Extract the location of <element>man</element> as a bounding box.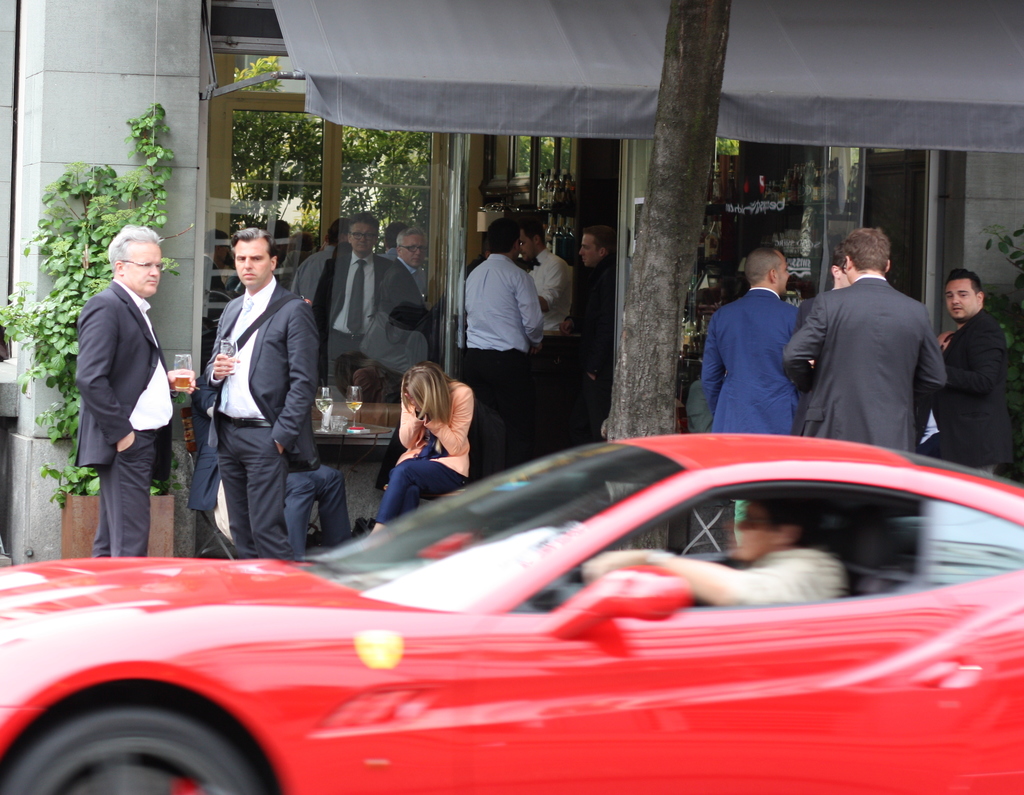
pyautogui.locateOnScreen(930, 264, 1011, 479).
